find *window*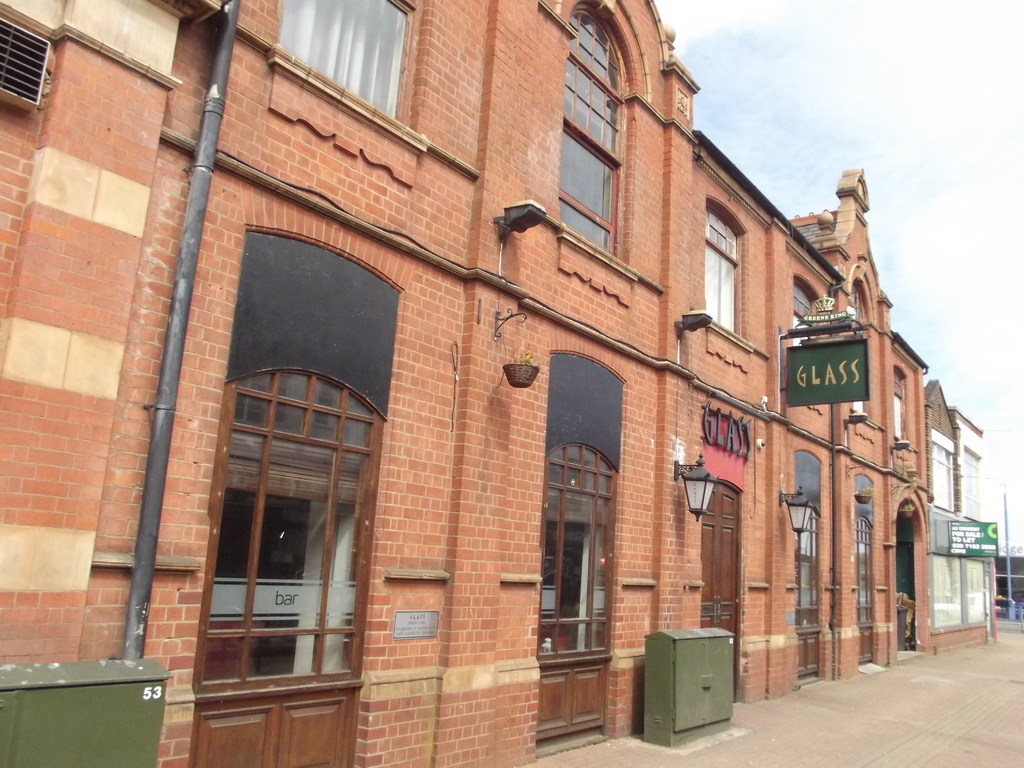
(891,364,924,444)
